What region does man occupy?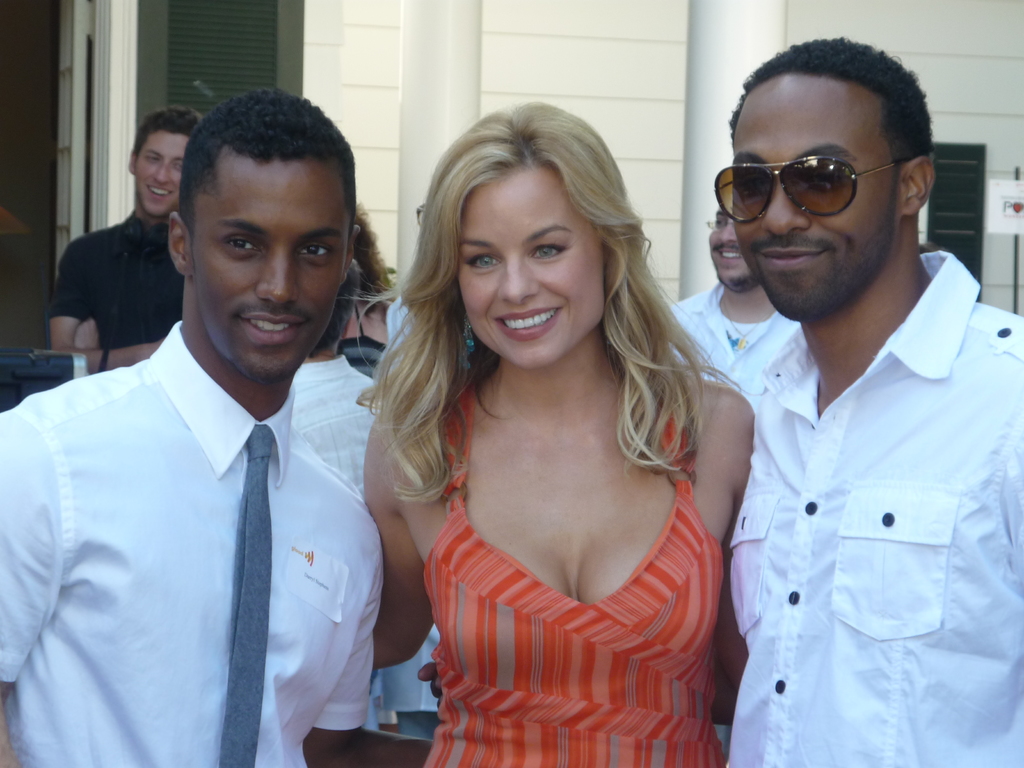
[x1=44, y1=105, x2=214, y2=403].
